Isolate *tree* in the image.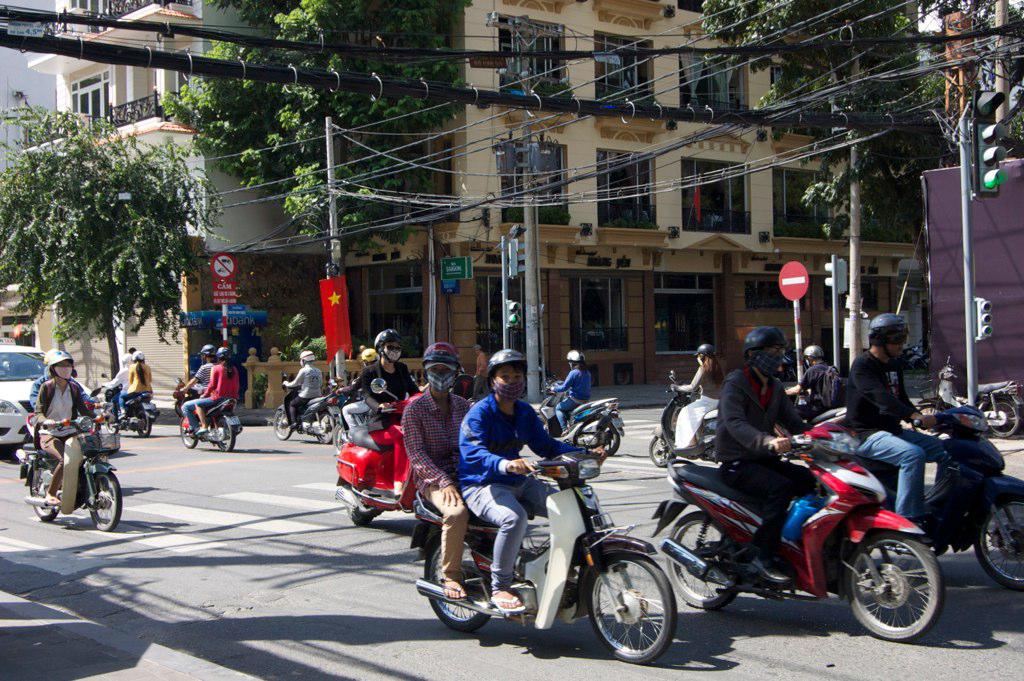
Isolated region: (152,0,483,346).
